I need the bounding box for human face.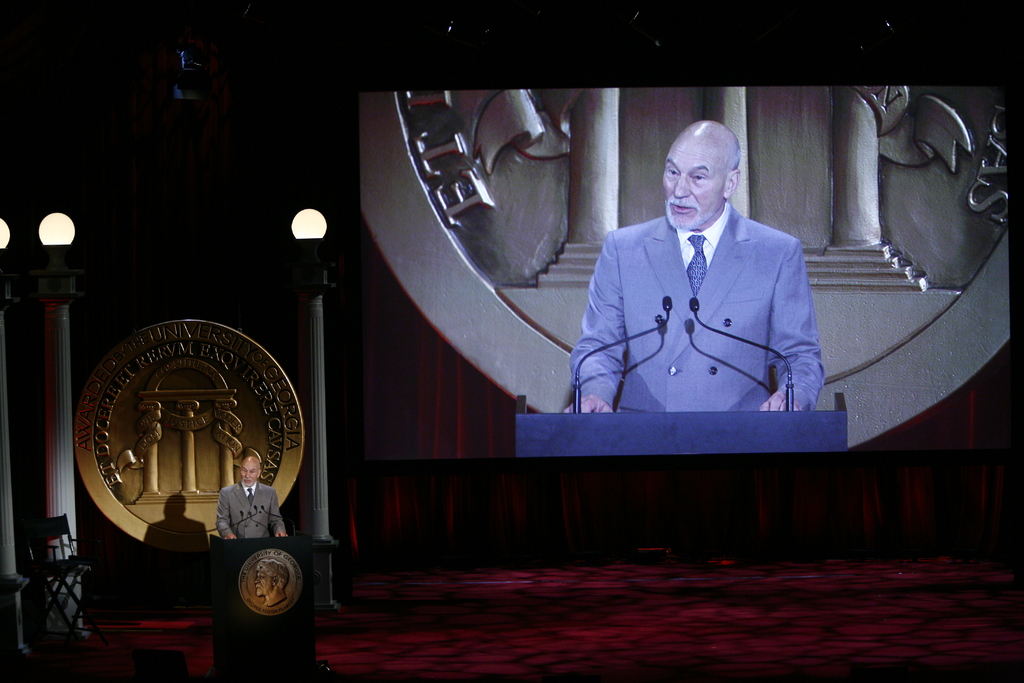
Here it is: 240/462/257/490.
